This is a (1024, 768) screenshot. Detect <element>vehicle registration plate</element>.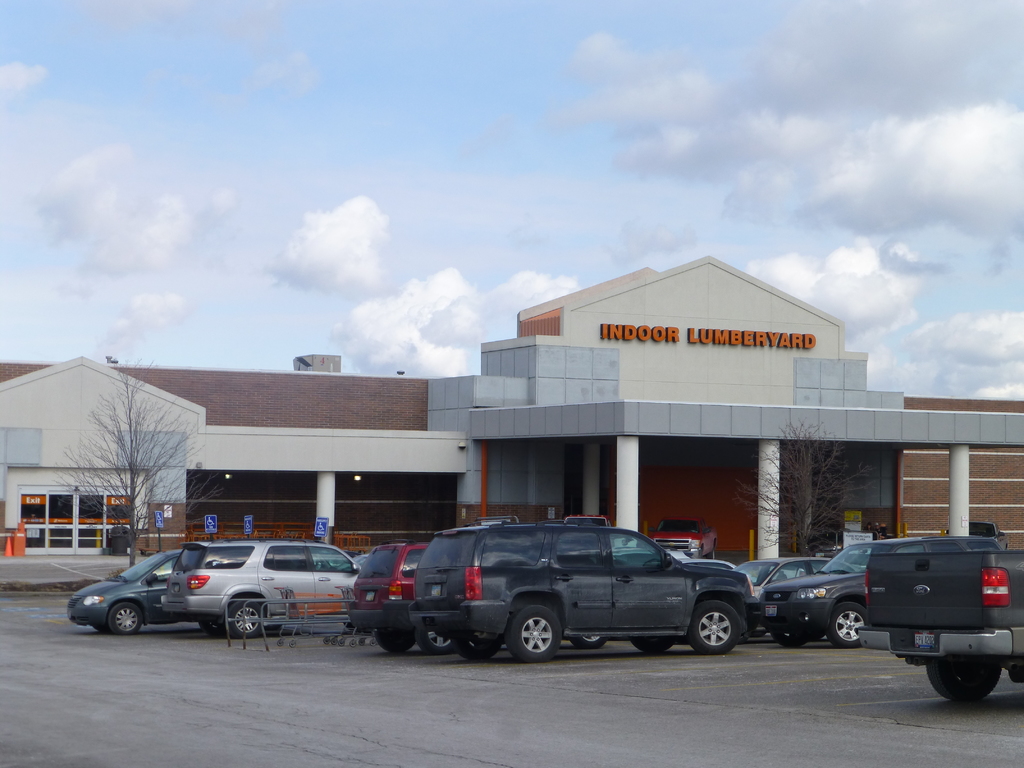
(left=764, top=607, right=779, bottom=620).
